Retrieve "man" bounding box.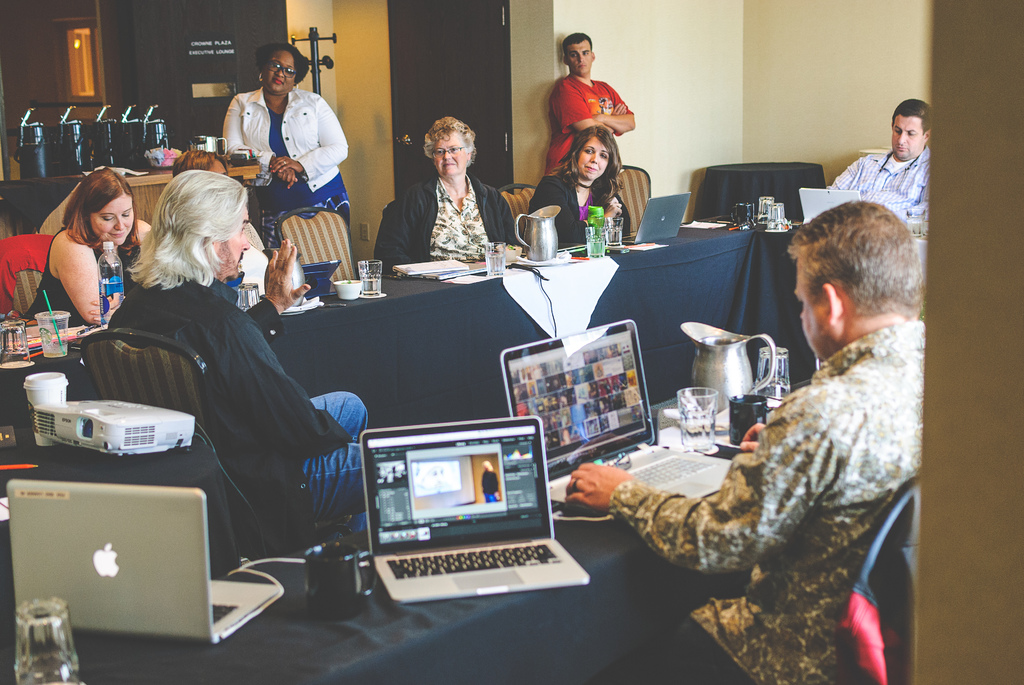
Bounding box: <region>829, 98, 929, 217</region>.
